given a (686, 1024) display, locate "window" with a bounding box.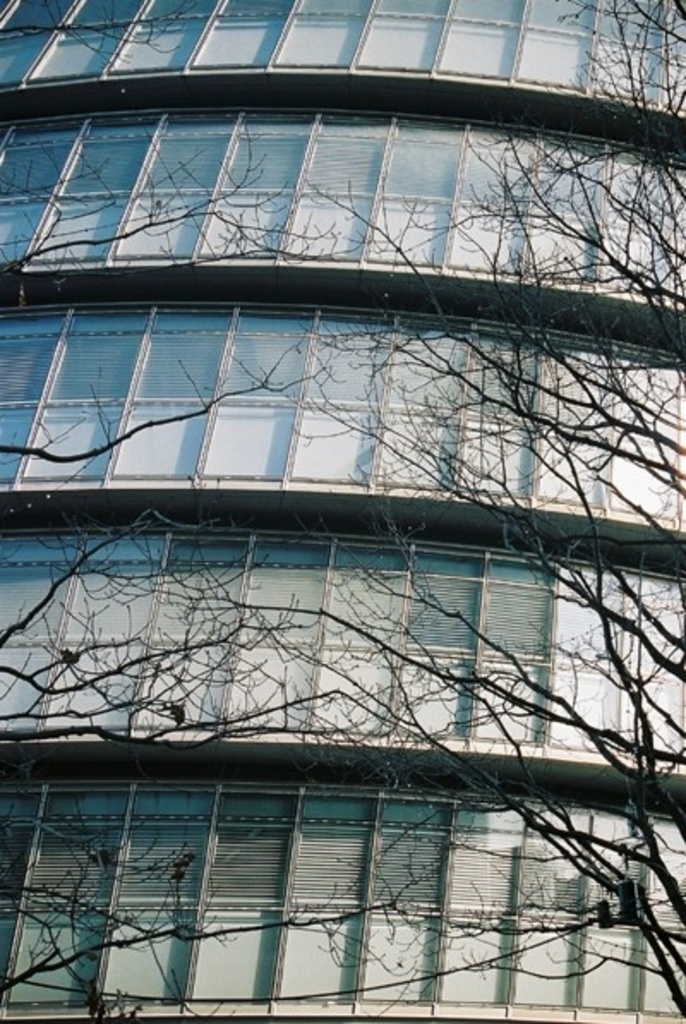
Located: bbox=[633, 587, 684, 669].
